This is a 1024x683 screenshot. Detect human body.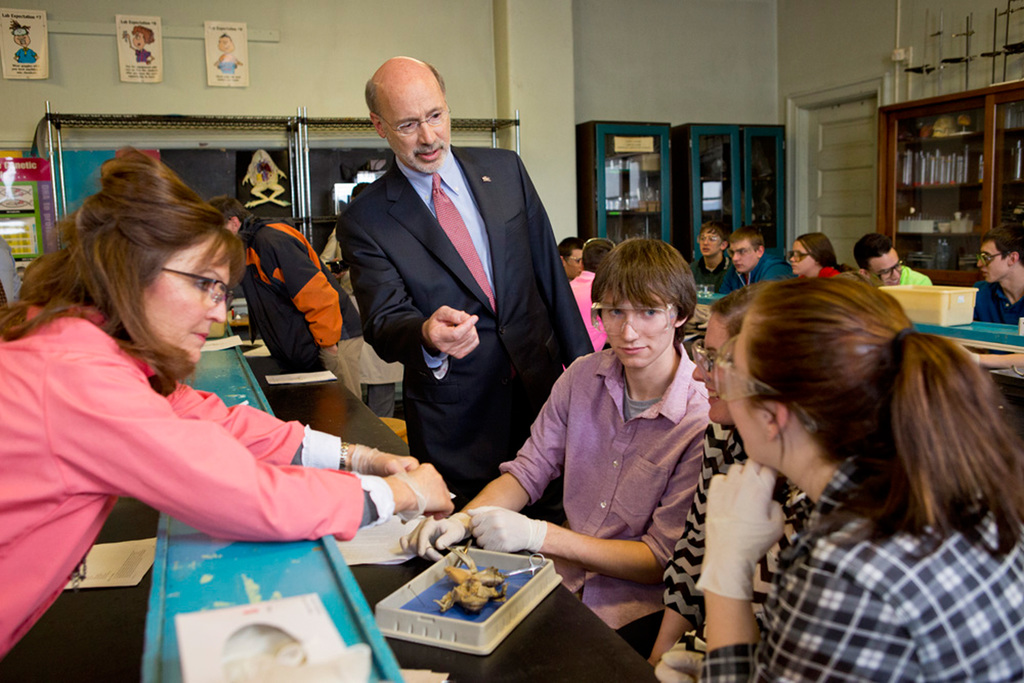
<region>971, 279, 1023, 325</region>.
